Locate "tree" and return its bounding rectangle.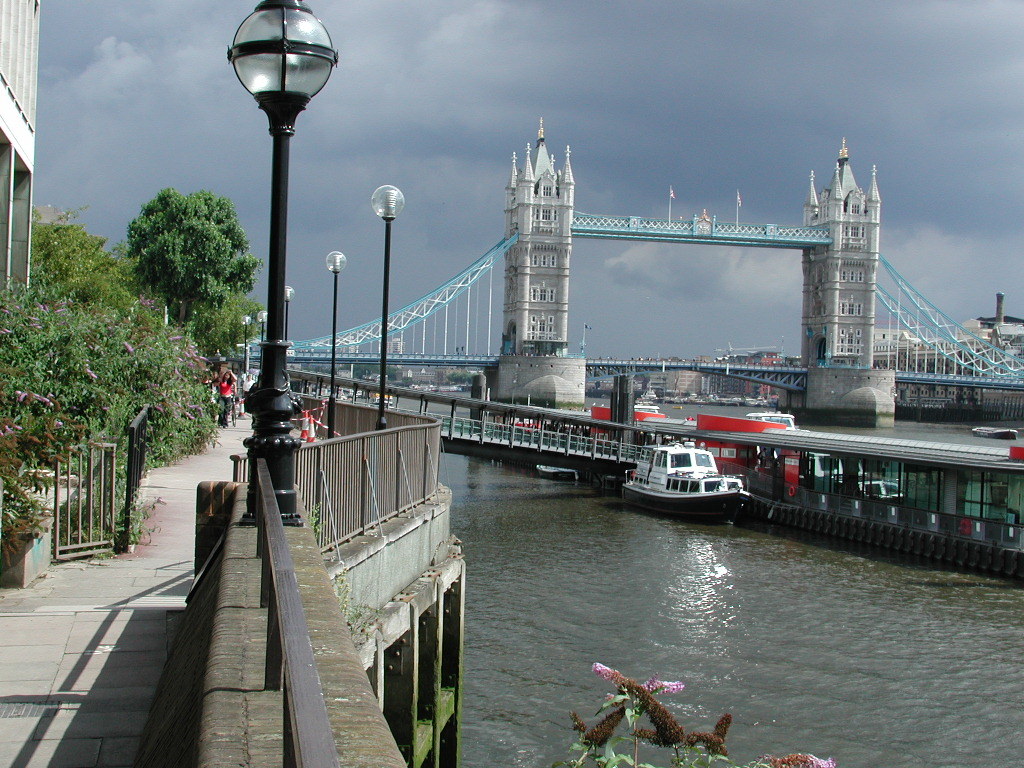
(123, 185, 257, 331).
